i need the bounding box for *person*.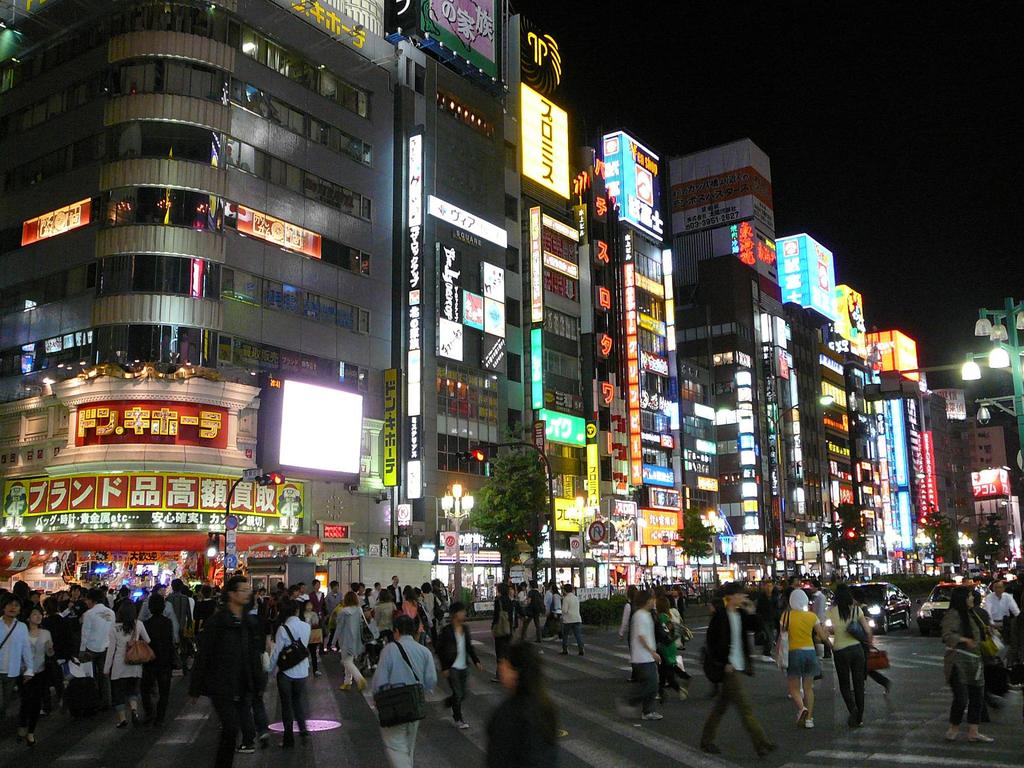
Here it is: 259, 589, 268, 608.
